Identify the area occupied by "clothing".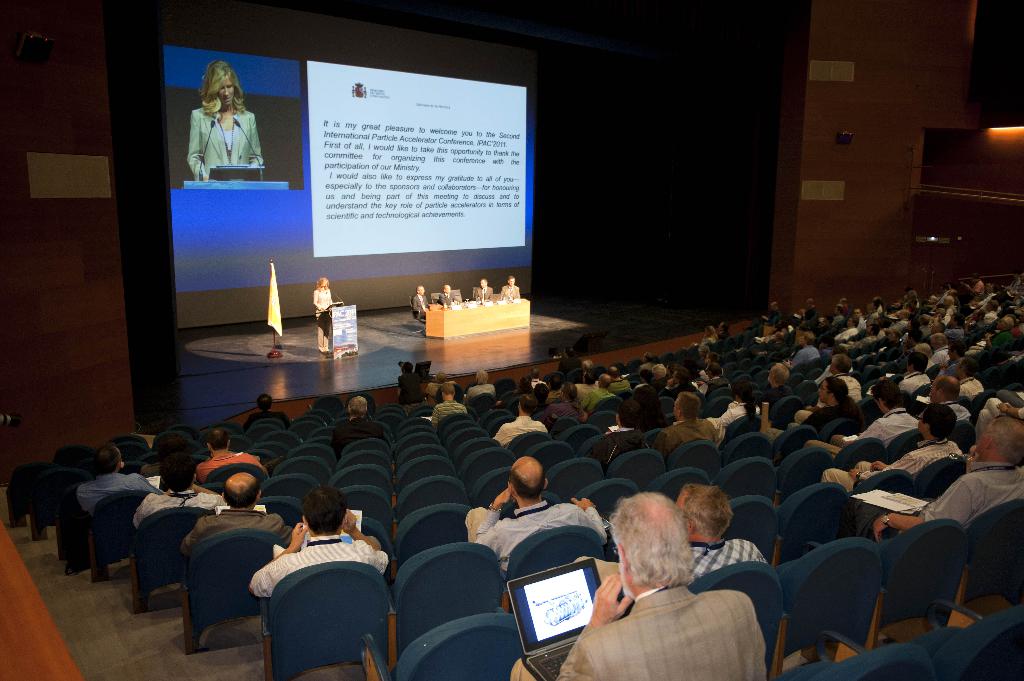
Area: (left=180, top=507, right=291, bottom=561).
